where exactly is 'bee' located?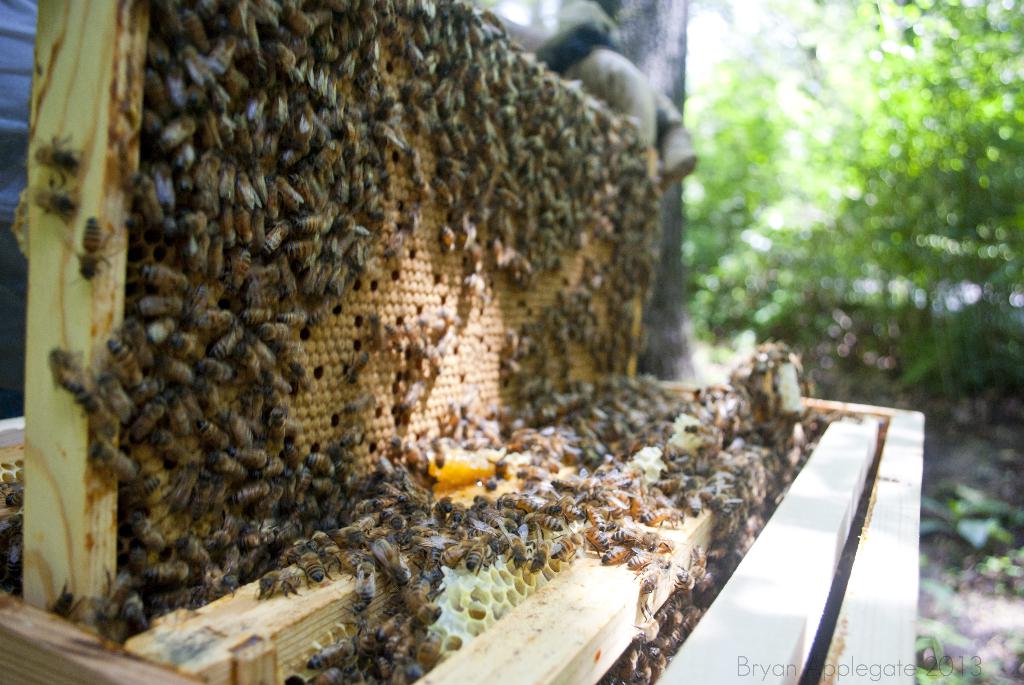
Its bounding box is crop(495, 517, 528, 572).
